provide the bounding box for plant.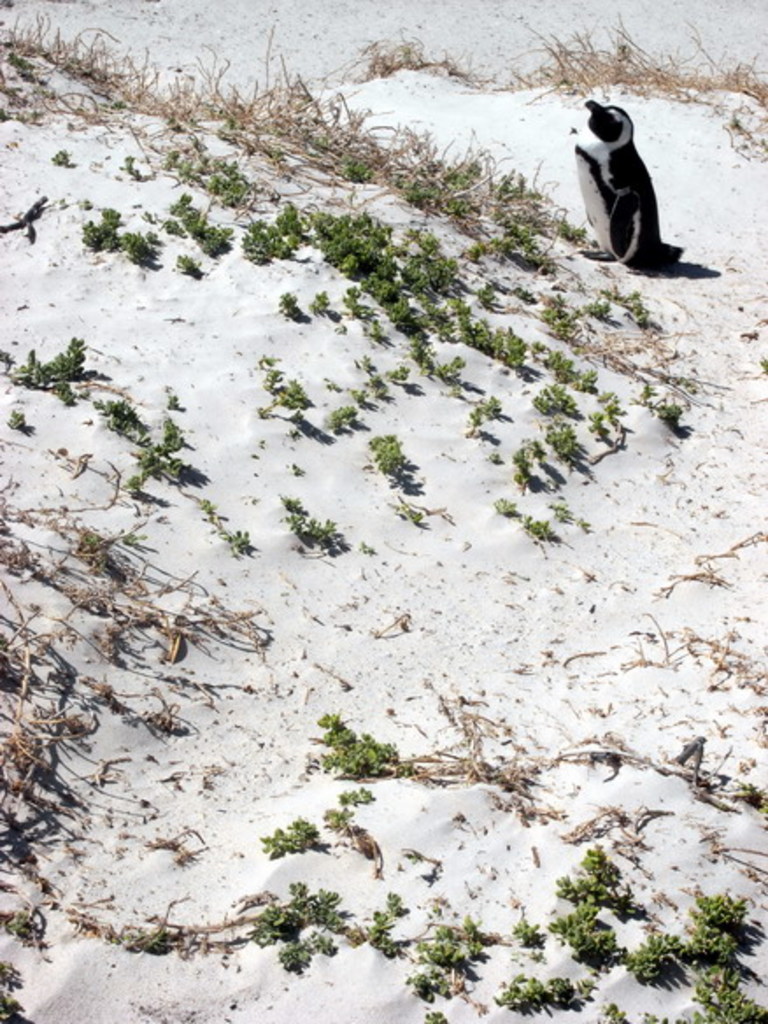
<bbox>91, 393, 191, 505</bbox>.
